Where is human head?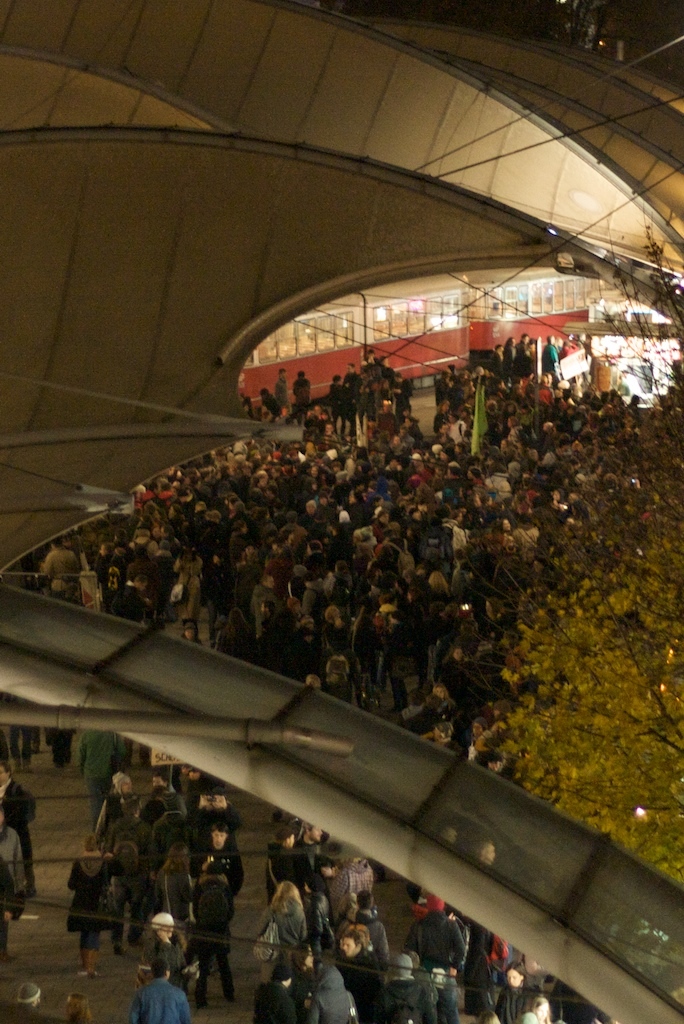
[x1=269, y1=877, x2=301, y2=901].
